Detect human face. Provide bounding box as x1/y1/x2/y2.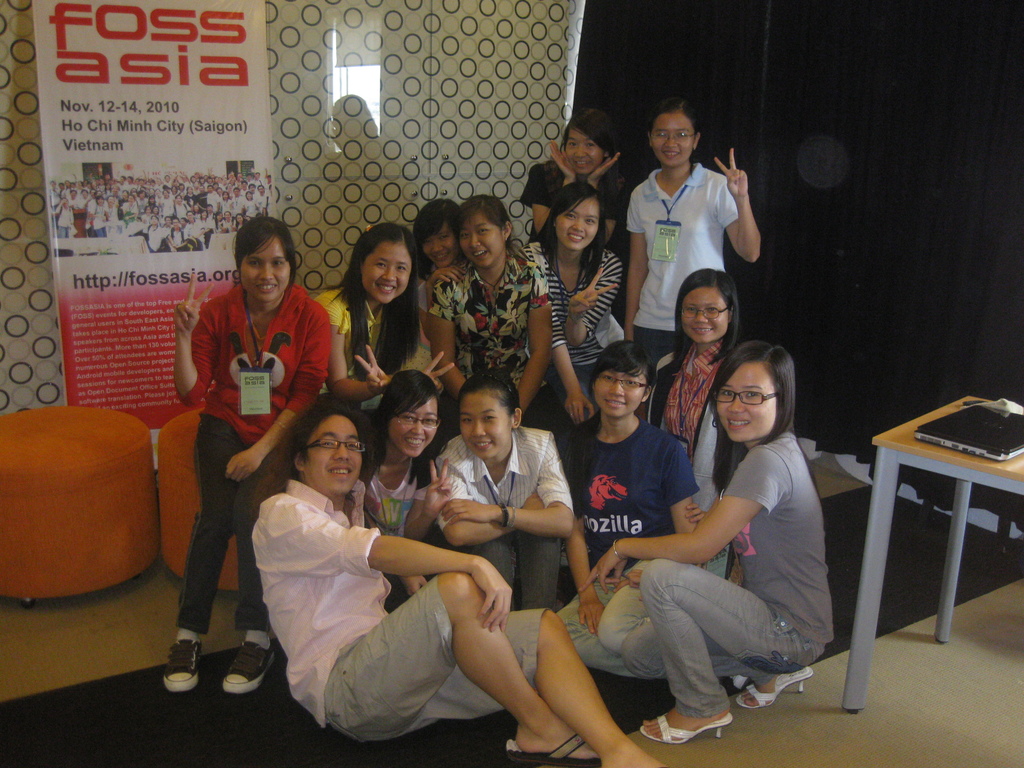
356/244/415/301.
